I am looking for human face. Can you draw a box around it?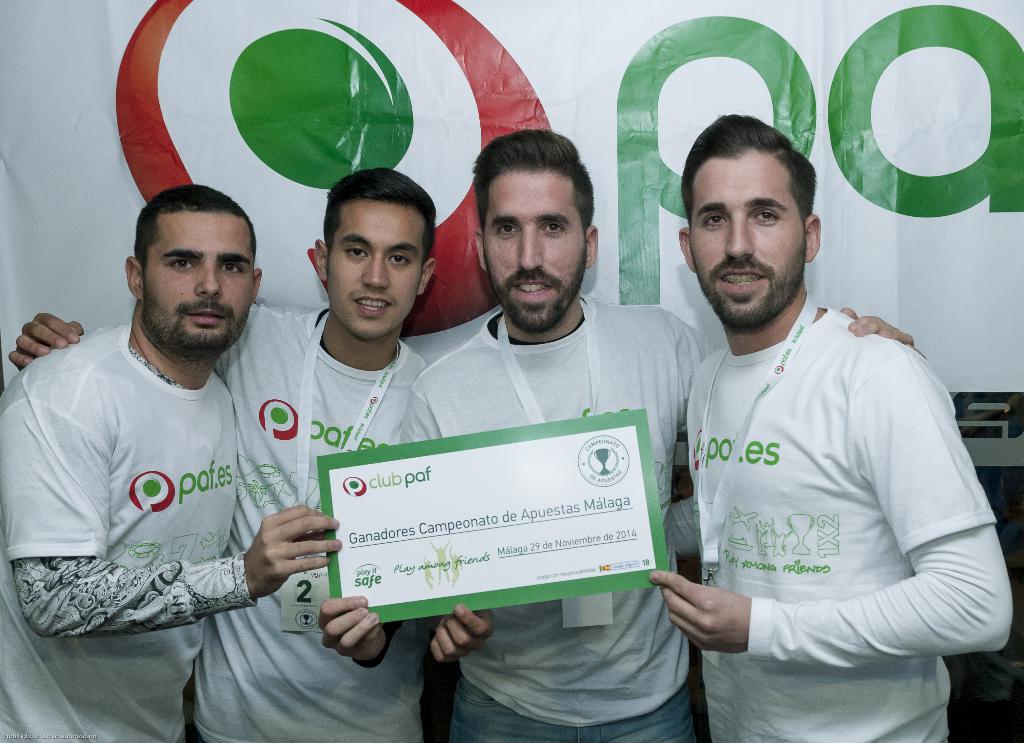
Sure, the bounding box is pyautogui.locateOnScreen(144, 211, 253, 346).
